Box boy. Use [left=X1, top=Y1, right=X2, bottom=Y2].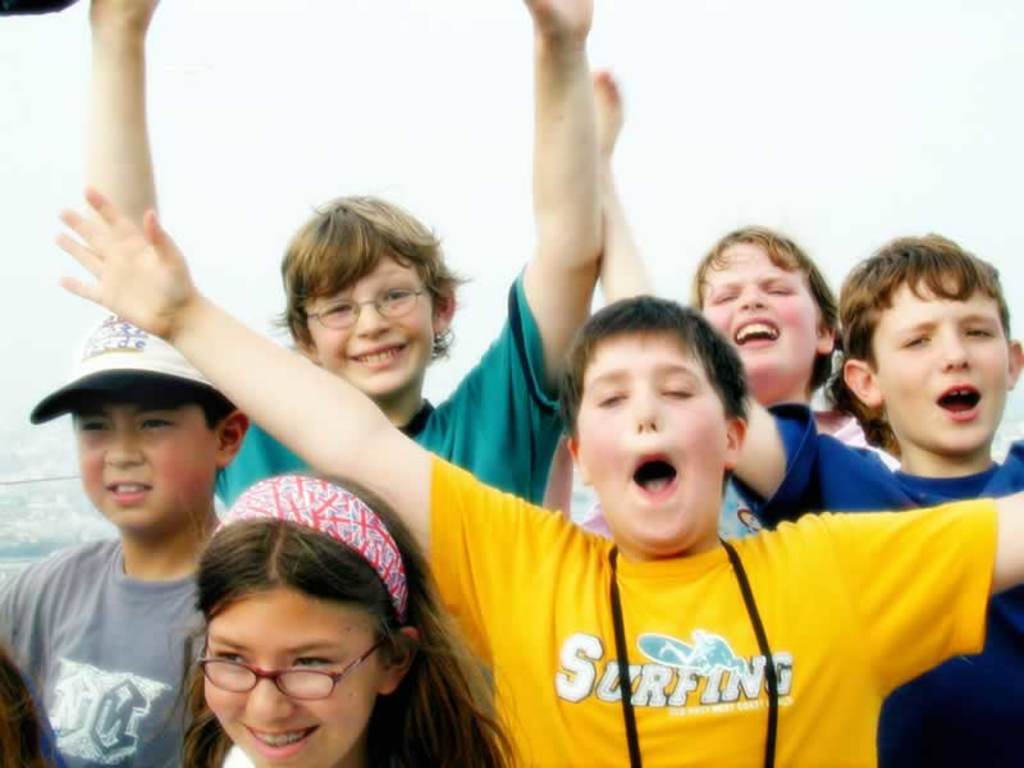
[left=88, top=0, right=600, bottom=701].
